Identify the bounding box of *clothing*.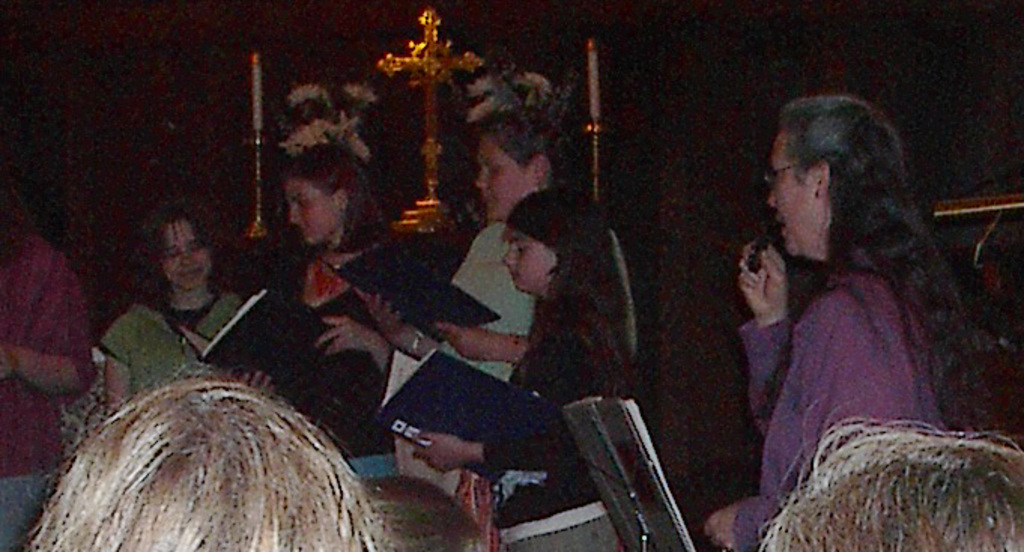
<bbox>472, 322, 626, 549</bbox>.
